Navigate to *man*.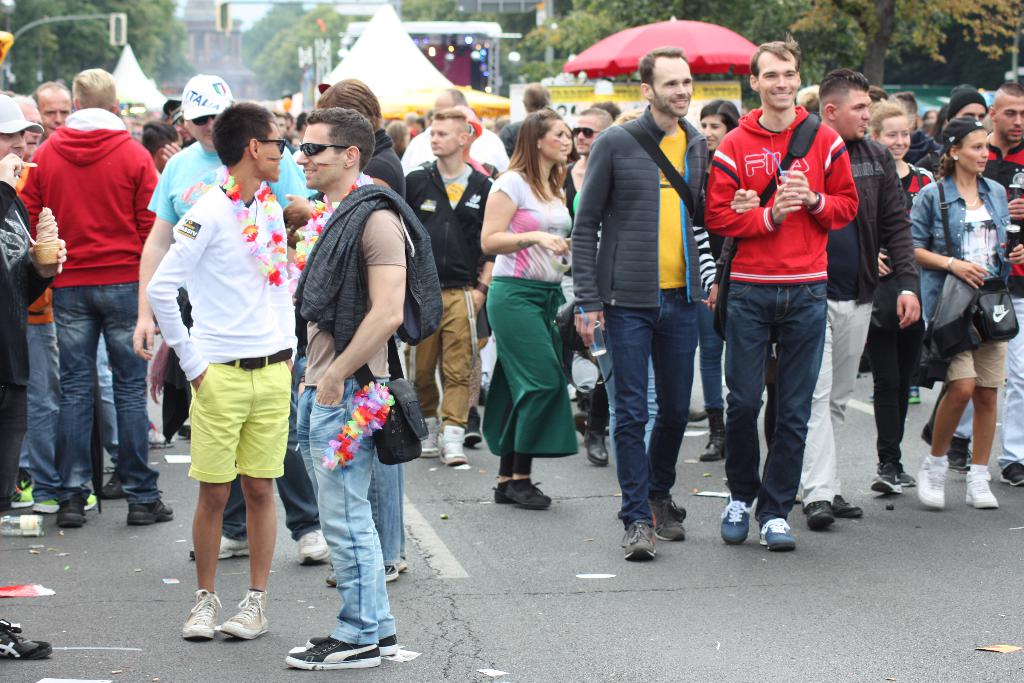
Navigation target: l=146, t=104, r=292, b=638.
